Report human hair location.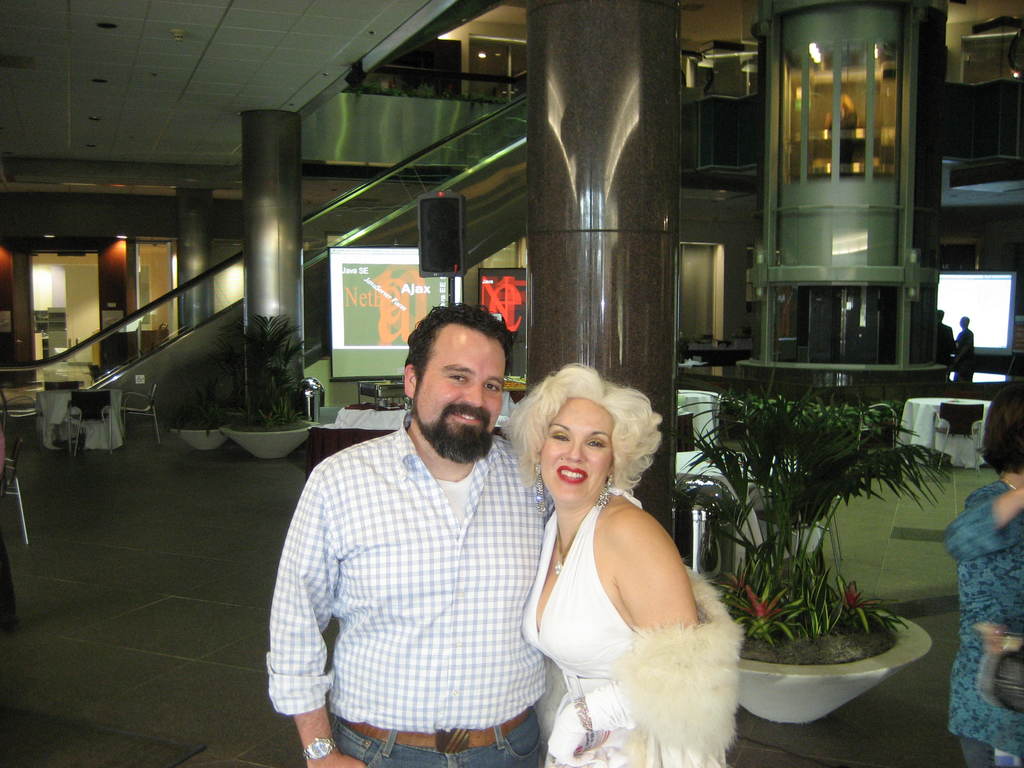
Report: {"x1": 520, "y1": 362, "x2": 655, "y2": 526}.
